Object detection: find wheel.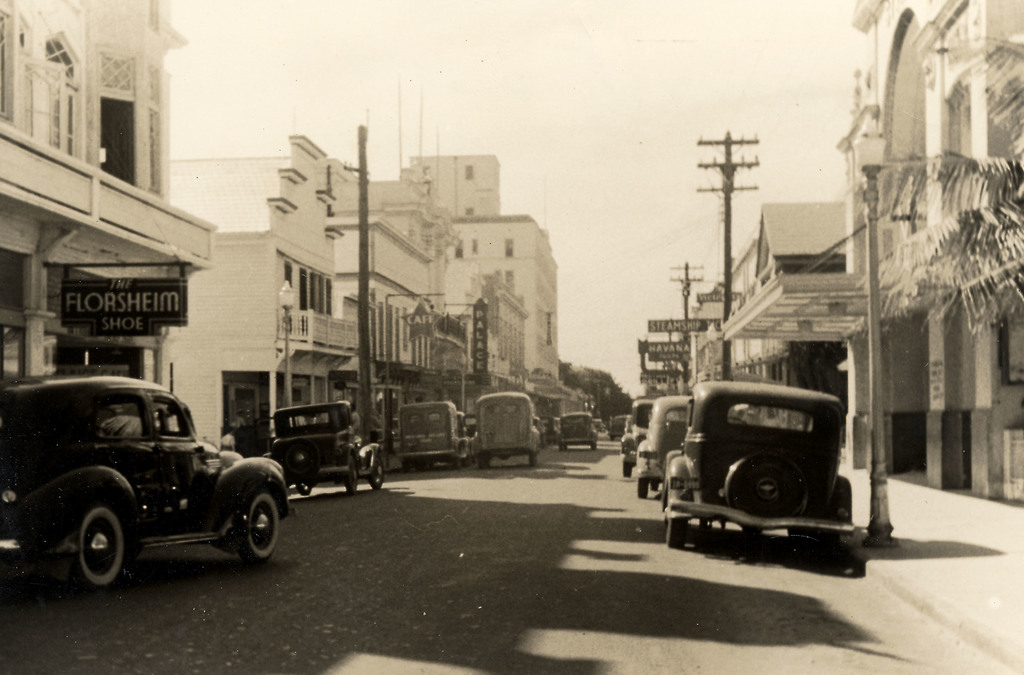
bbox=(668, 503, 684, 549).
